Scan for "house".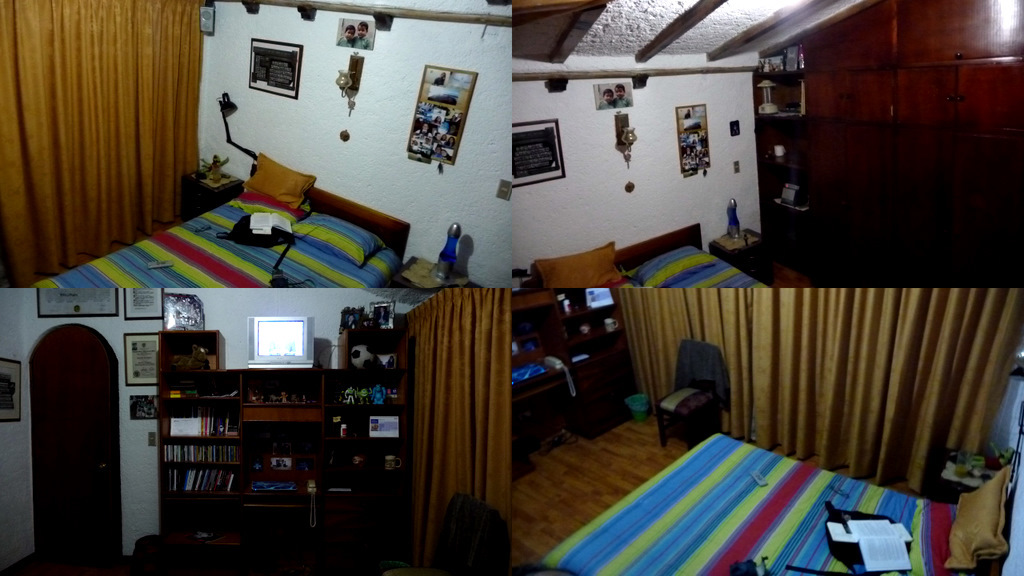
Scan result: 0 288 508 575.
